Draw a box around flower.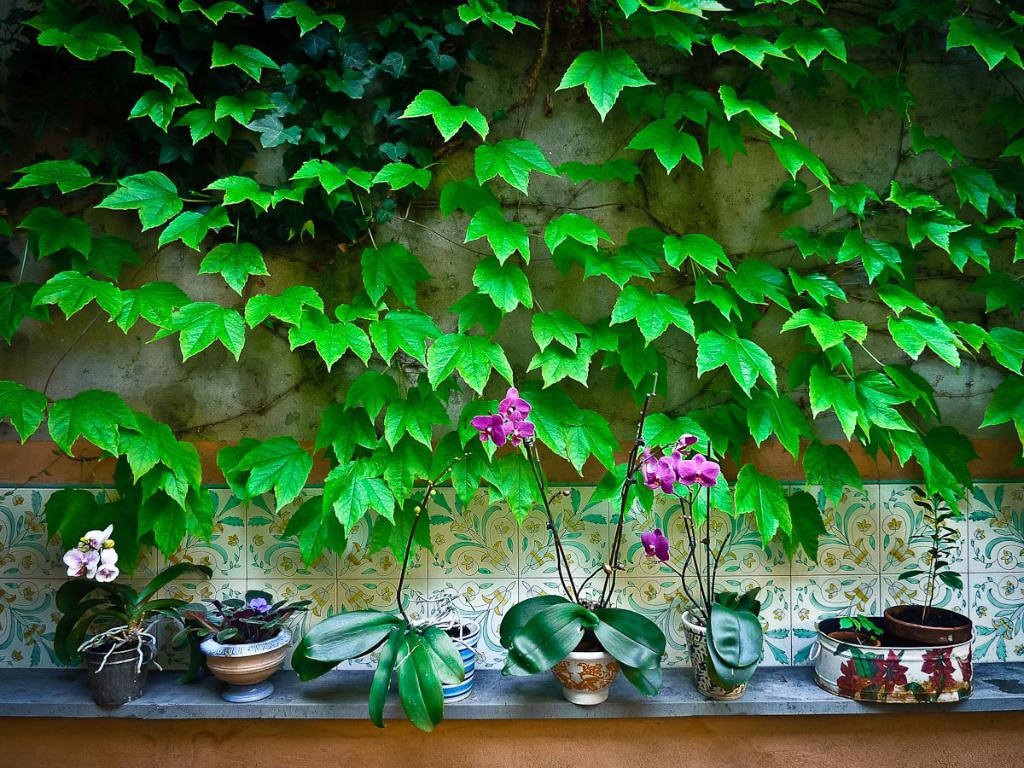
<bbox>854, 518, 870, 533</bbox>.
